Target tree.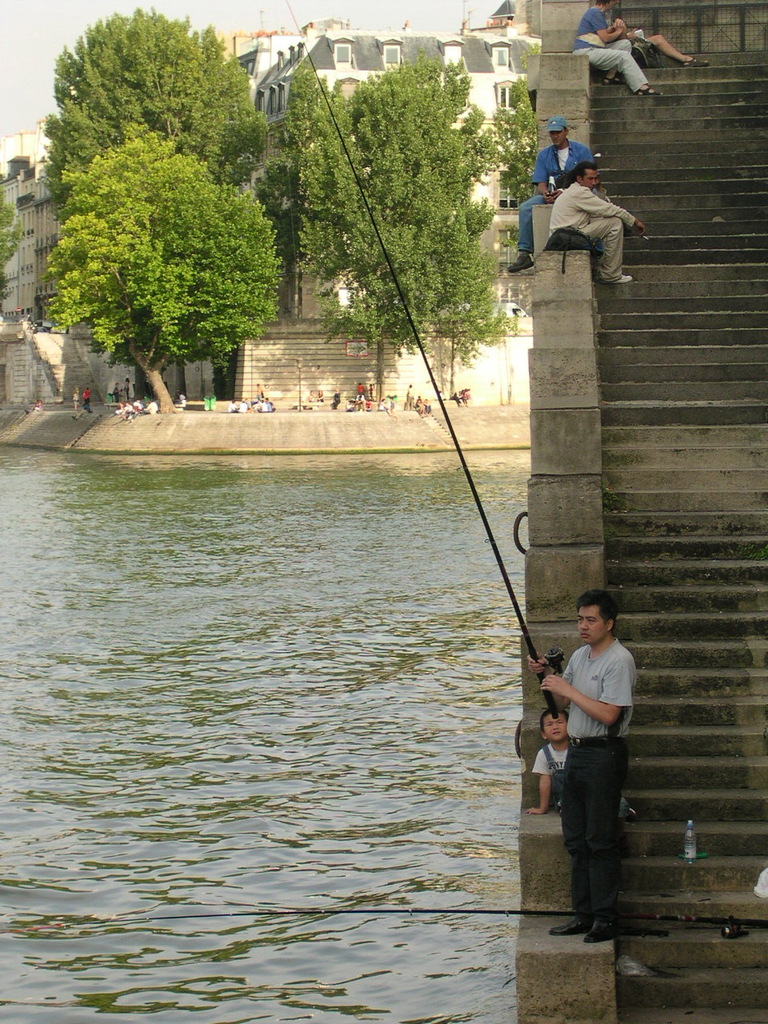
Target region: x1=288 y1=62 x2=522 y2=383.
